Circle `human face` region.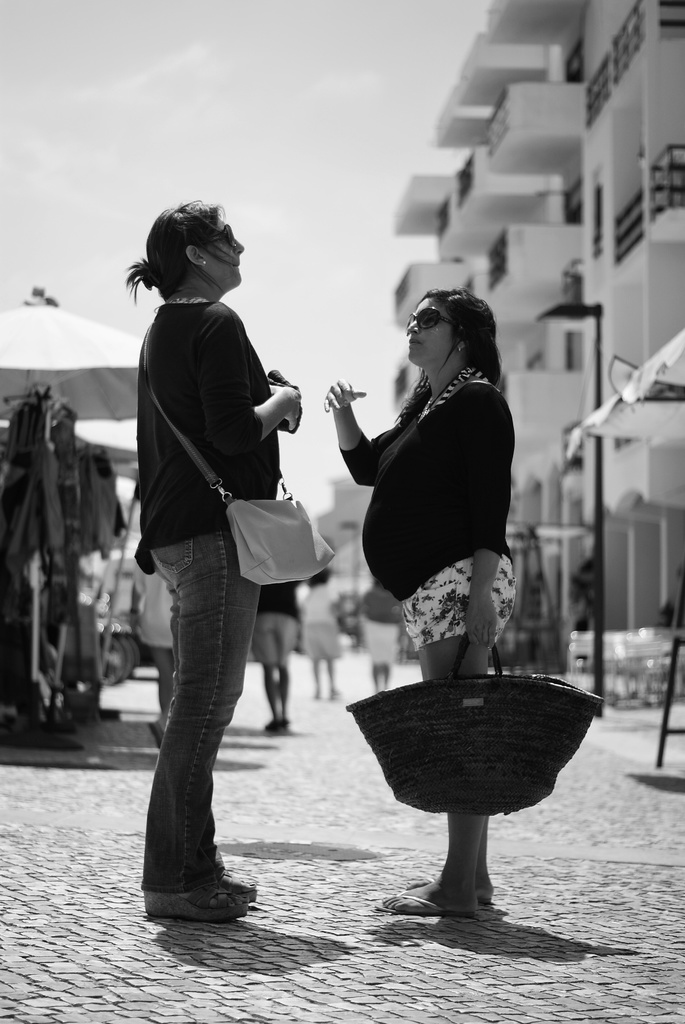
Region: 203,213,251,283.
